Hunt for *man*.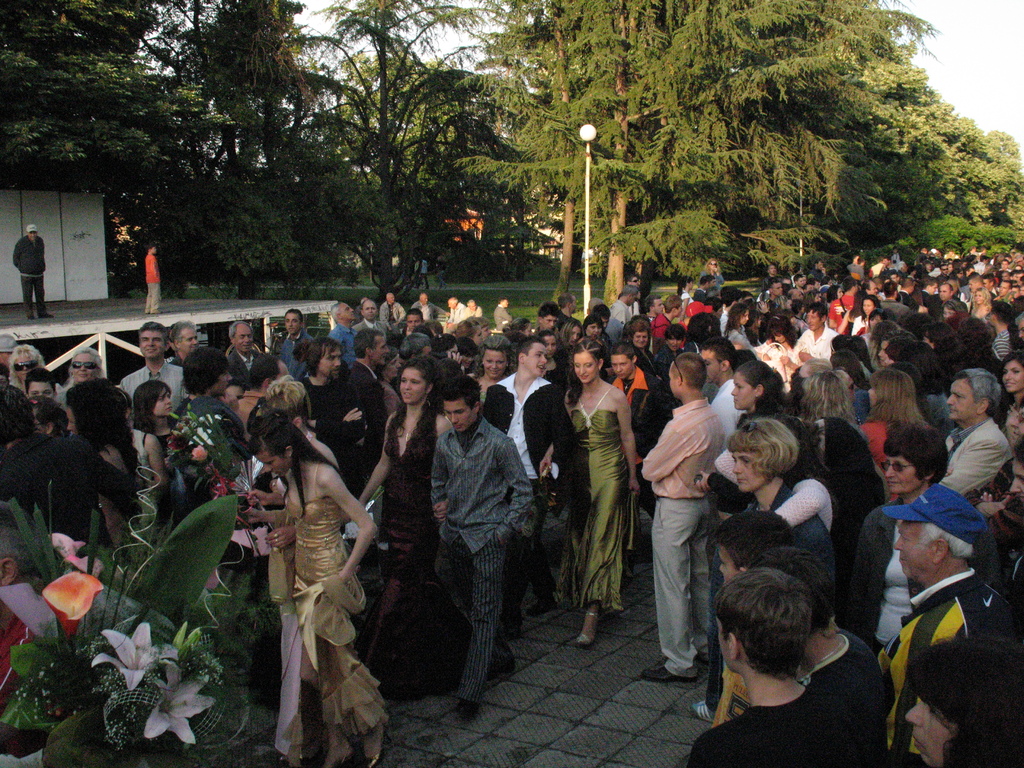
Hunted down at bbox=[358, 300, 395, 340].
